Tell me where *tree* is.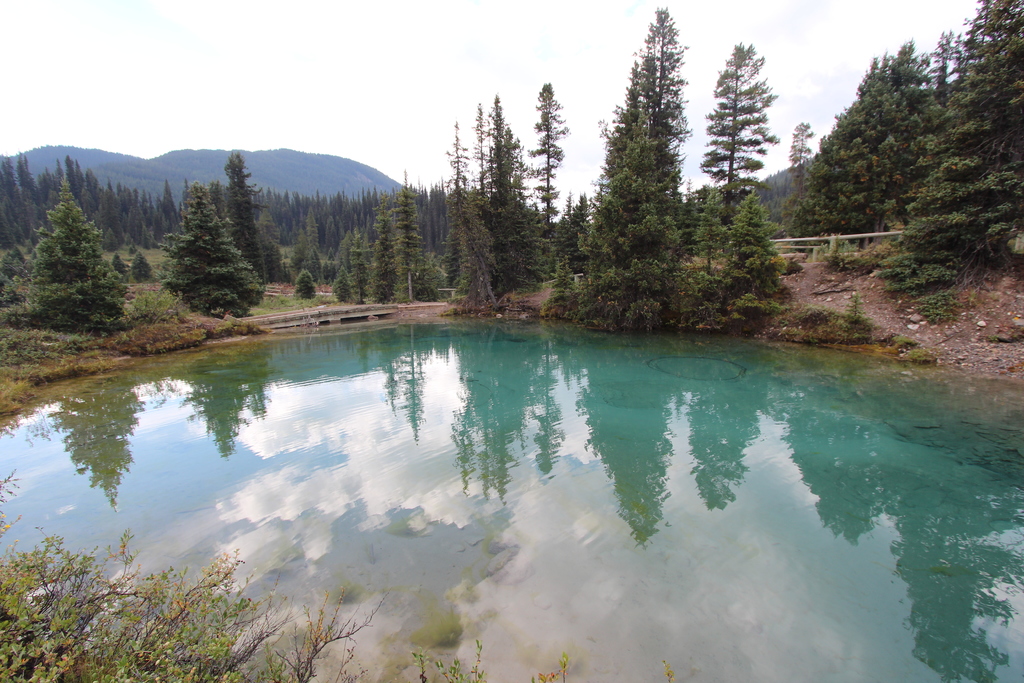
*tree* is at {"left": 220, "top": 142, "right": 304, "bottom": 290}.
